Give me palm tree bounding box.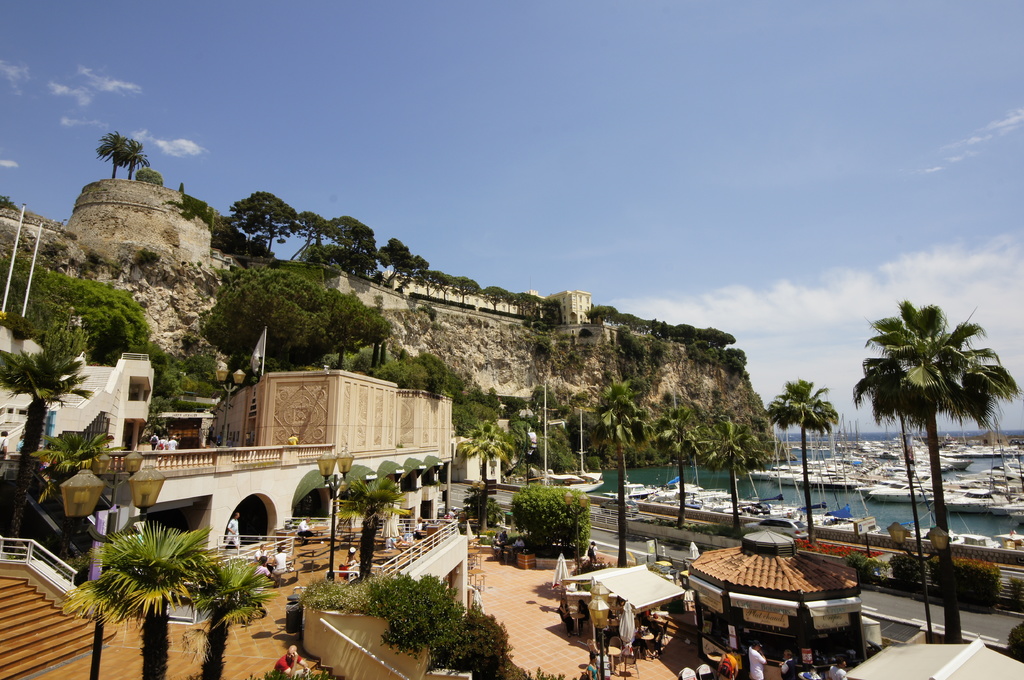
[left=95, top=125, right=145, bottom=201].
